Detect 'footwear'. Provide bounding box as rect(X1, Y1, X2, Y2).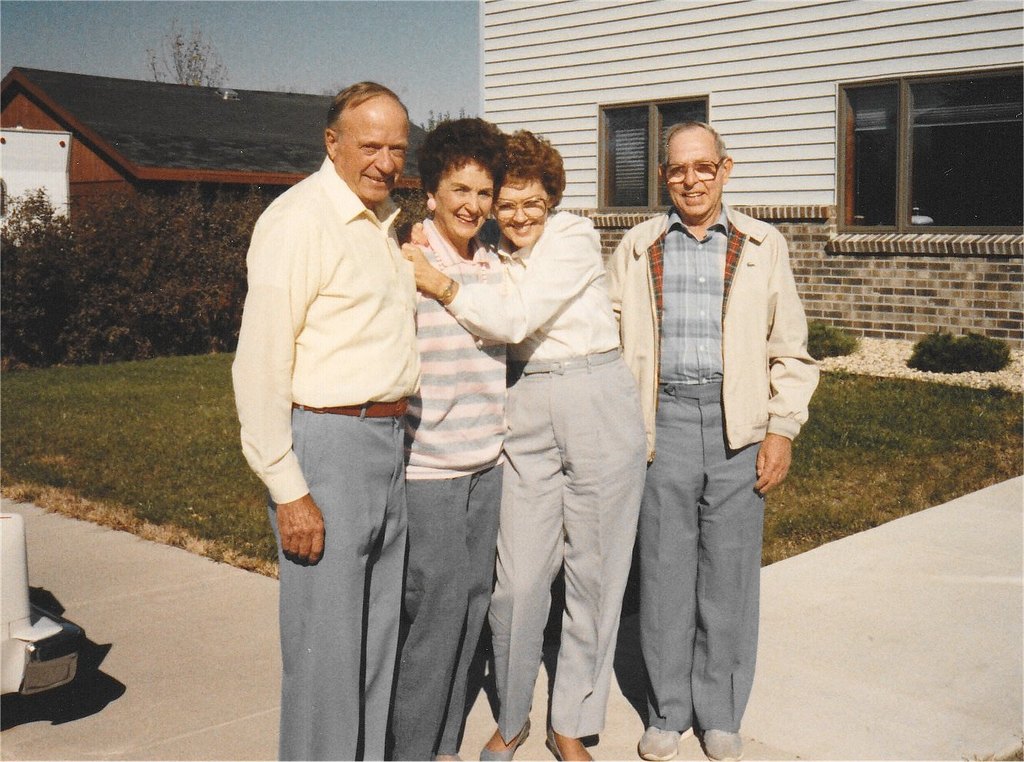
rect(701, 727, 742, 761).
